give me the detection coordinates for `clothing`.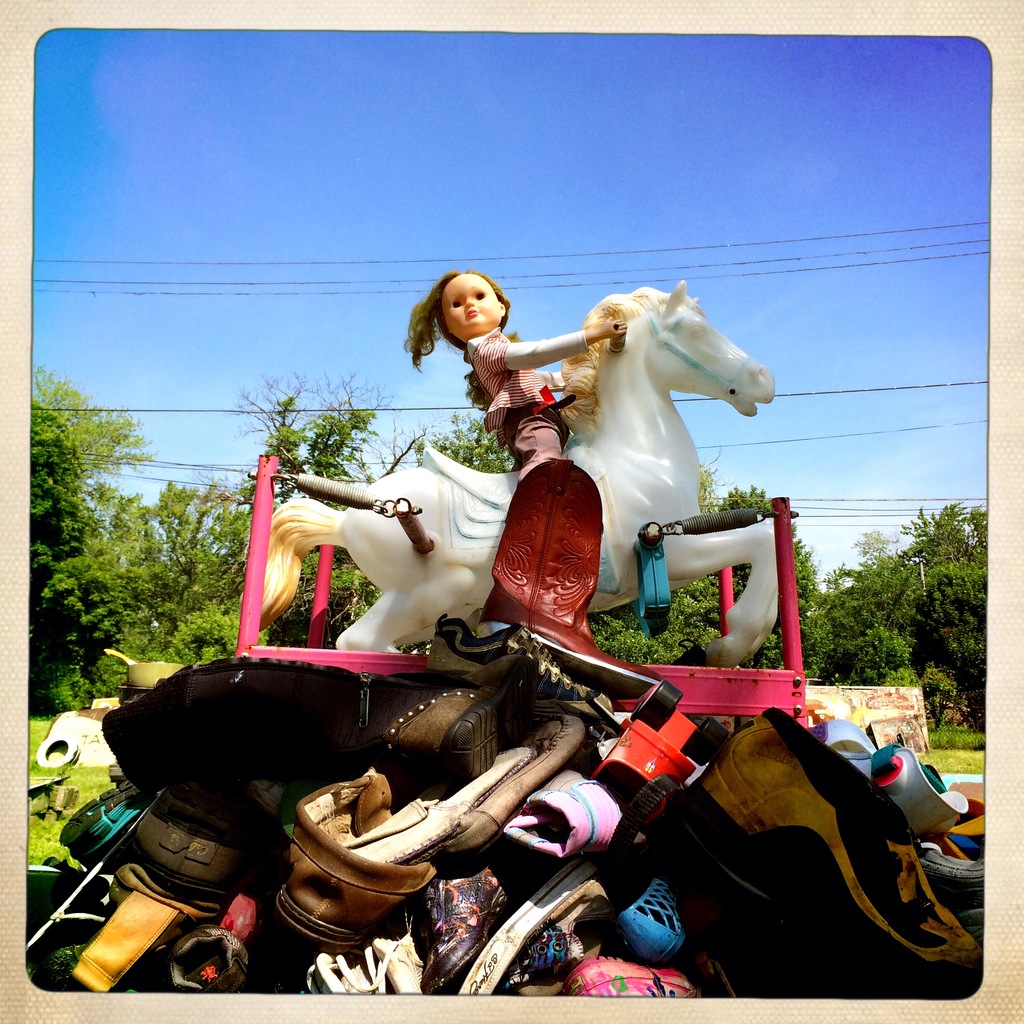
<bbox>463, 325, 570, 473</bbox>.
